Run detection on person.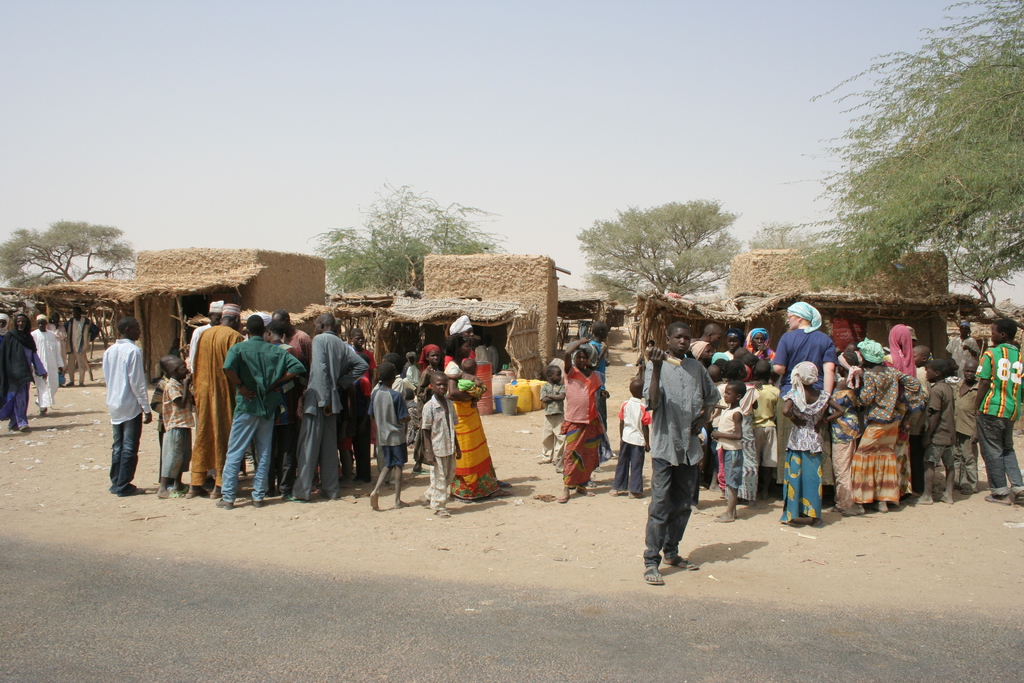
Result: <bbox>555, 334, 614, 504</bbox>.
